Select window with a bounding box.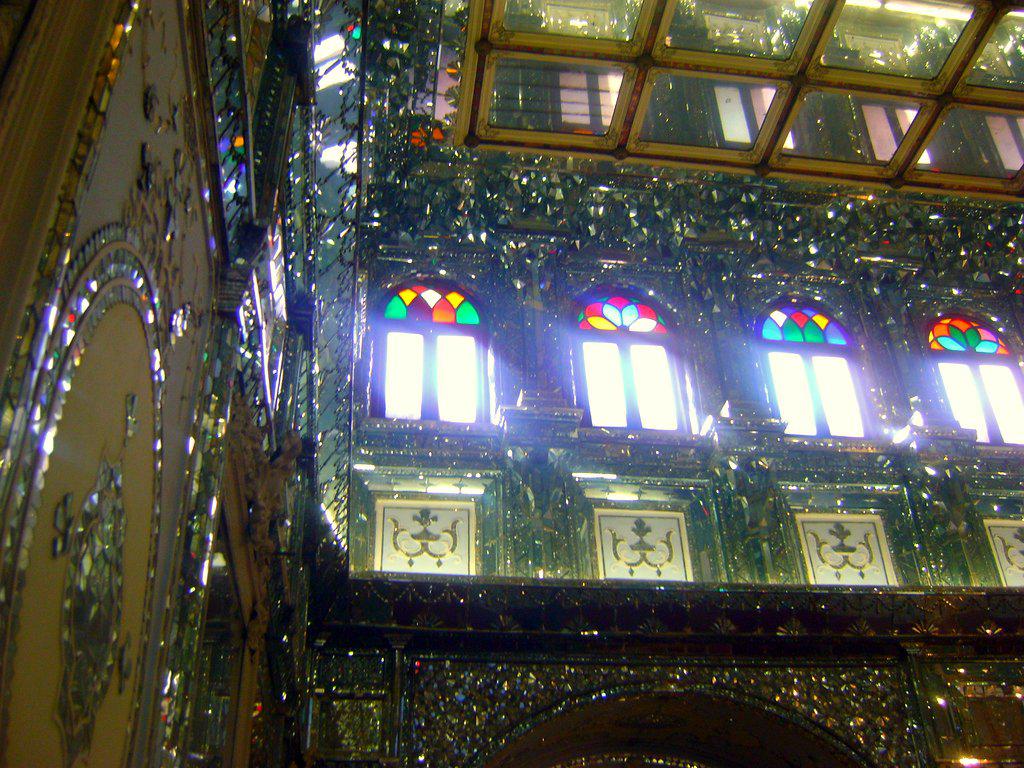
(956,311,1023,449).
